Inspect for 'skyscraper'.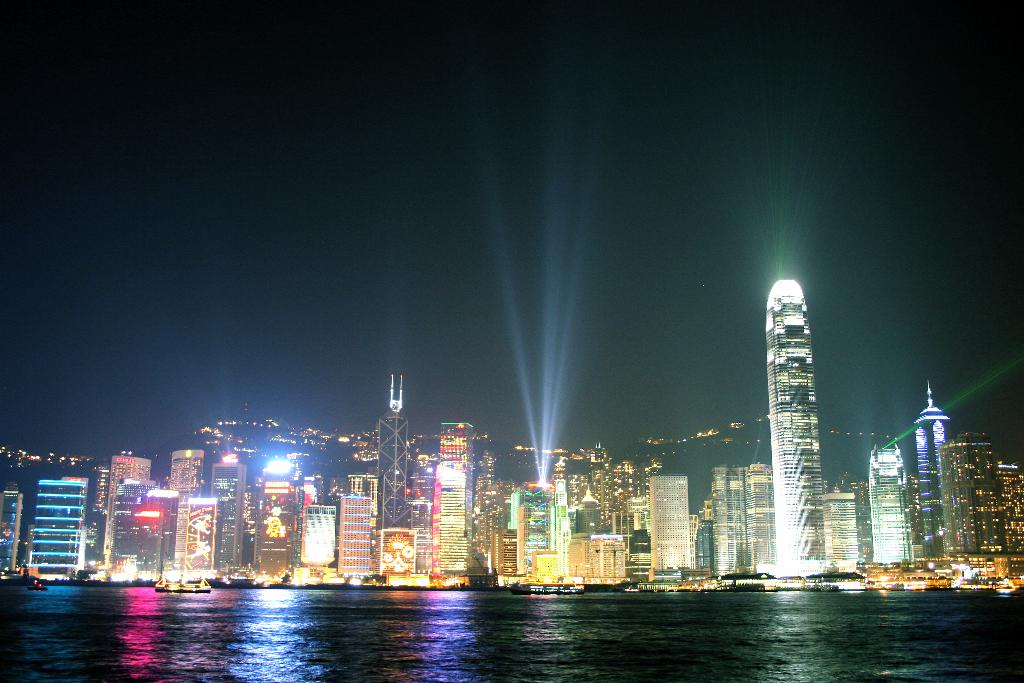
Inspection: box=[763, 274, 828, 564].
